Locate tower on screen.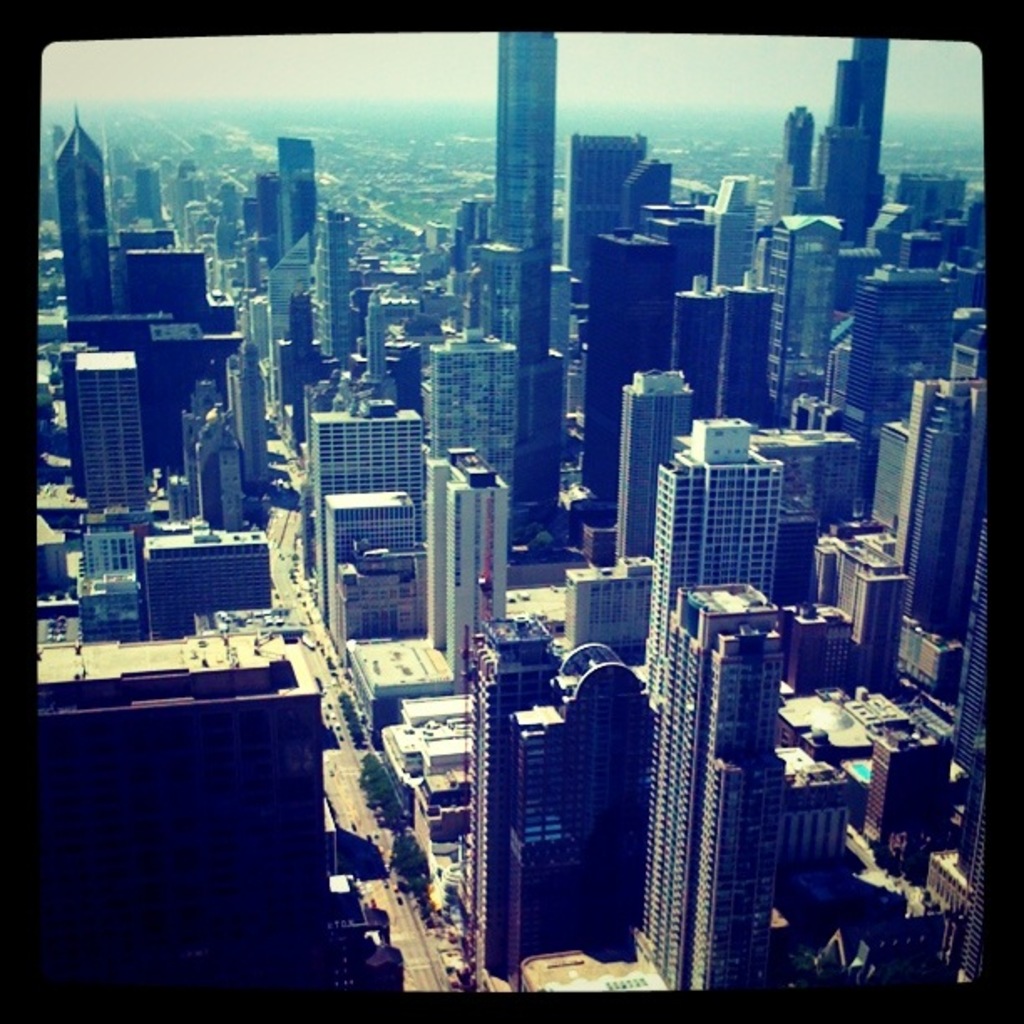
On screen at 862:25:899:159.
